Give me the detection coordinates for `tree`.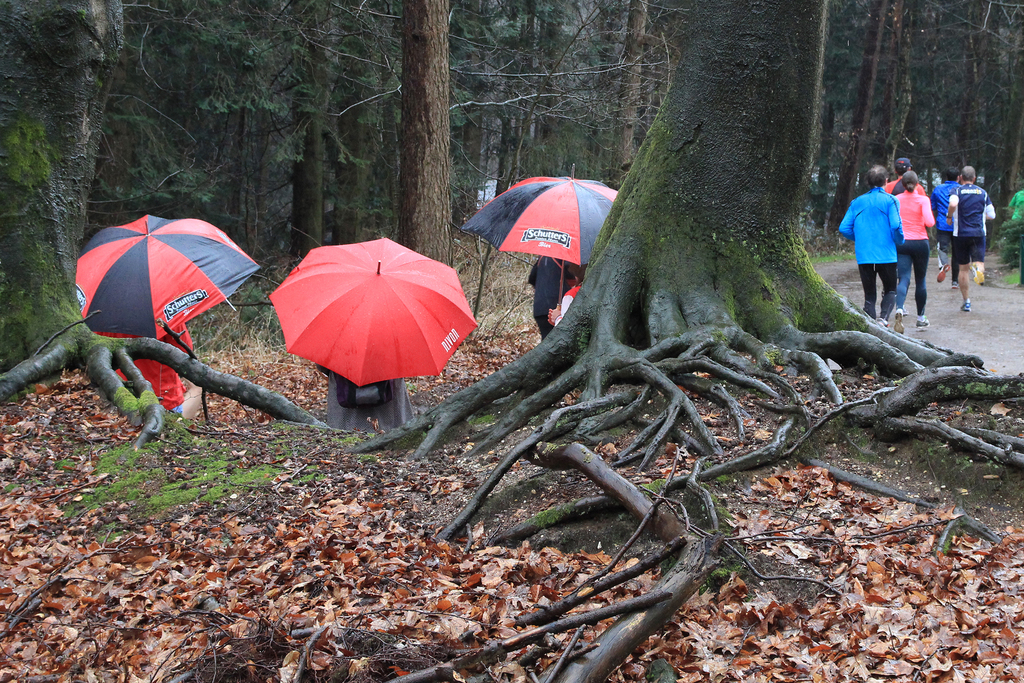
rect(163, 0, 1023, 682).
